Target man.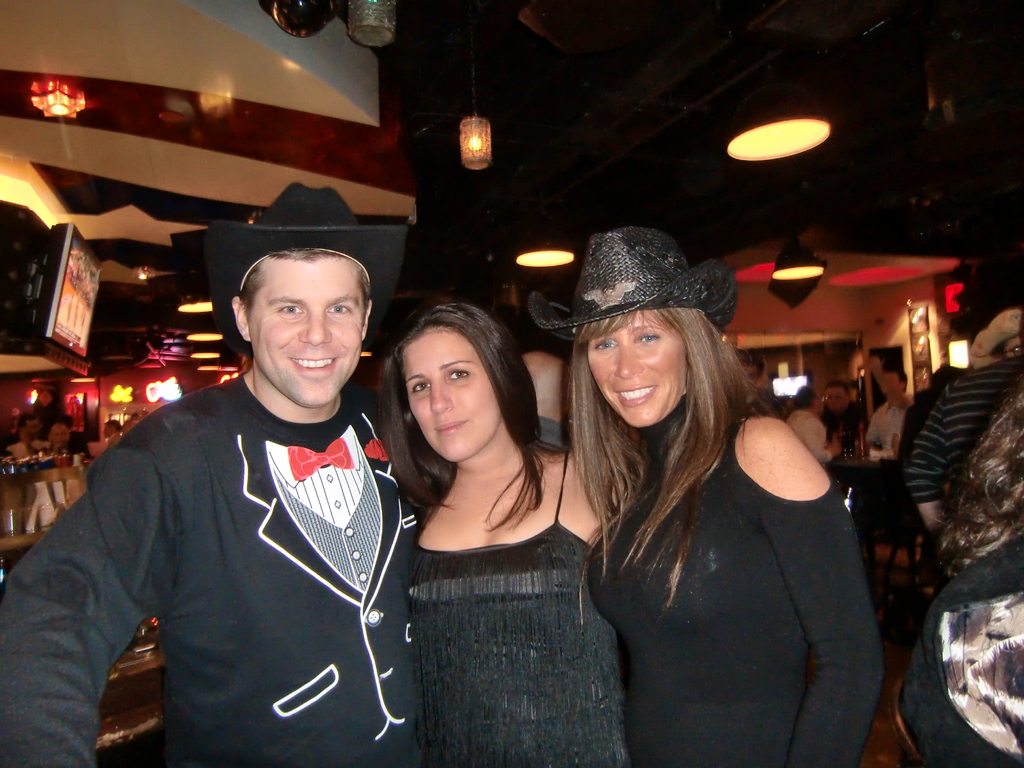
Target region: (838, 371, 925, 567).
